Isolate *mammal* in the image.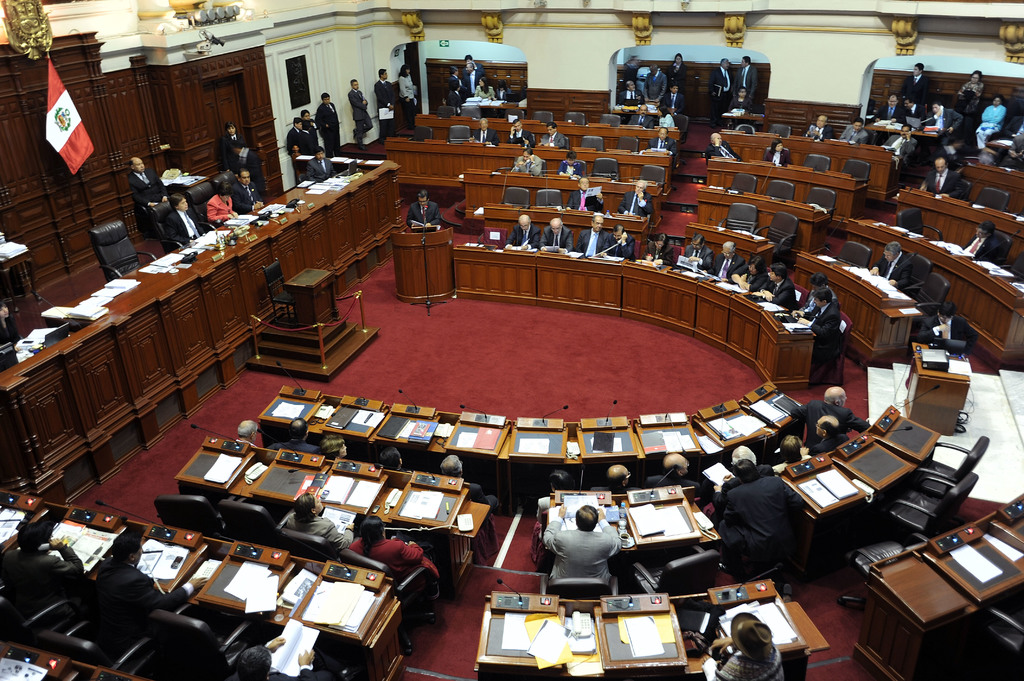
Isolated region: box(872, 241, 911, 291).
